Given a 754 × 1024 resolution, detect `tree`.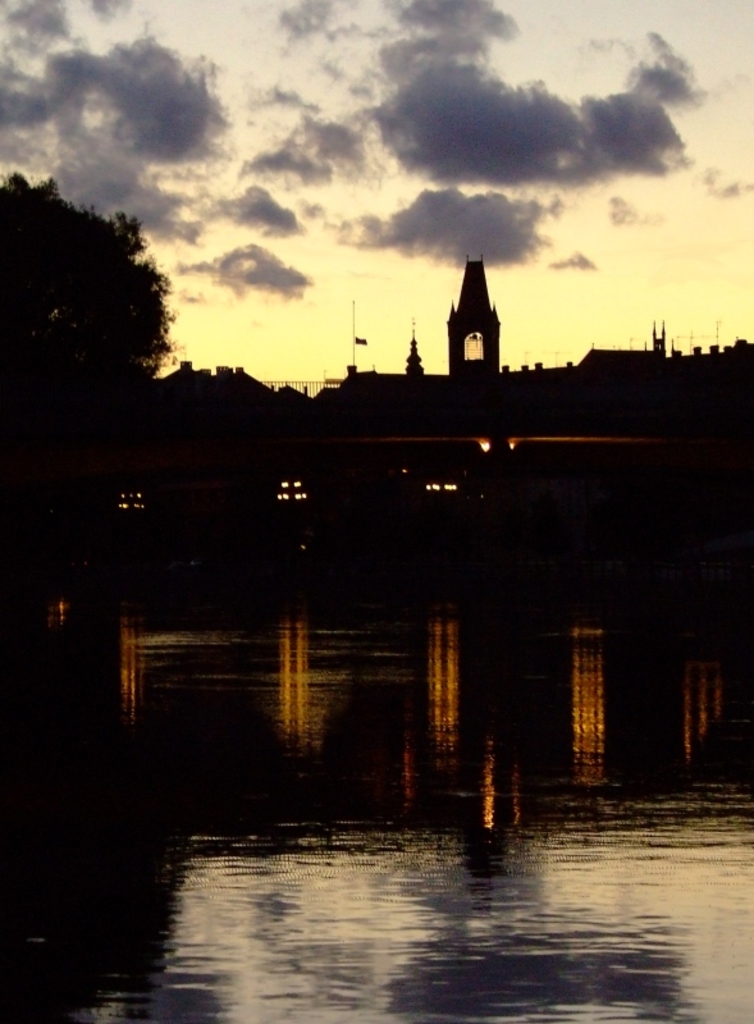
l=26, t=159, r=186, b=398.
